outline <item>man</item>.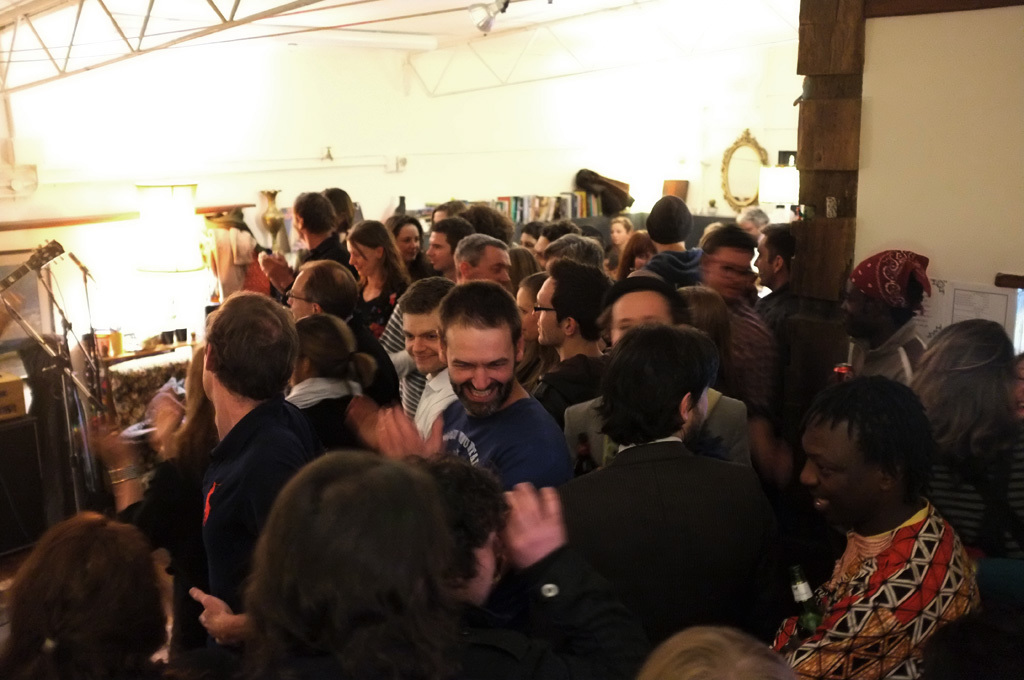
Outline: select_region(638, 627, 799, 679).
